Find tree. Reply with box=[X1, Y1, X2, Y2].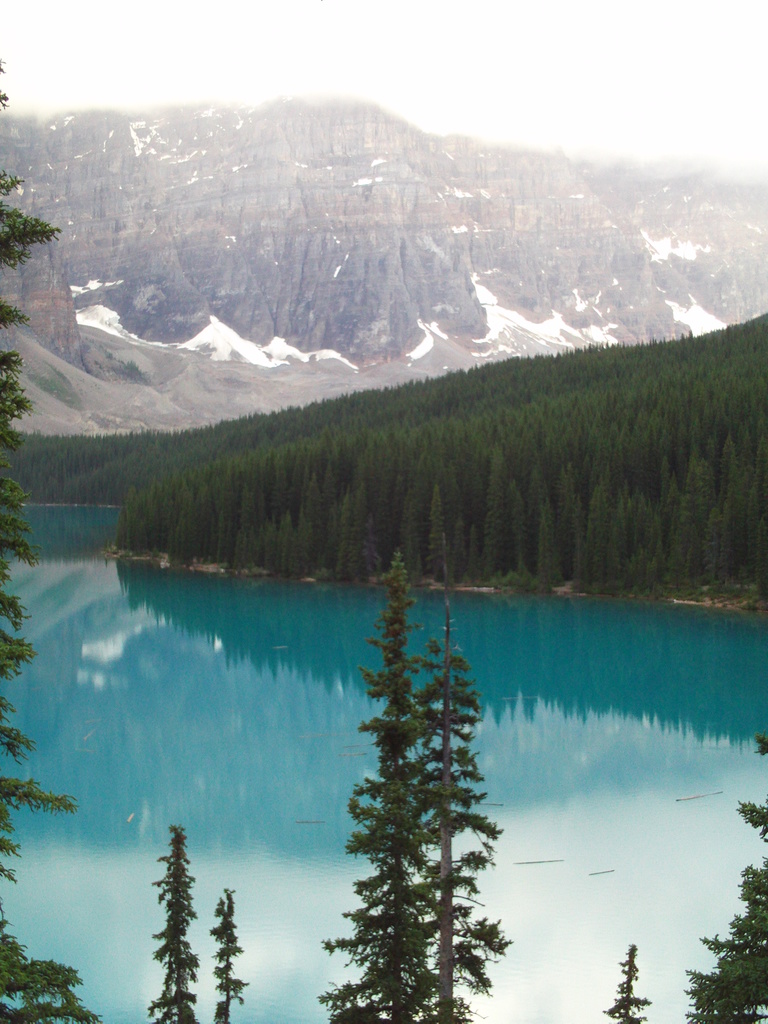
box=[0, 54, 106, 1023].
